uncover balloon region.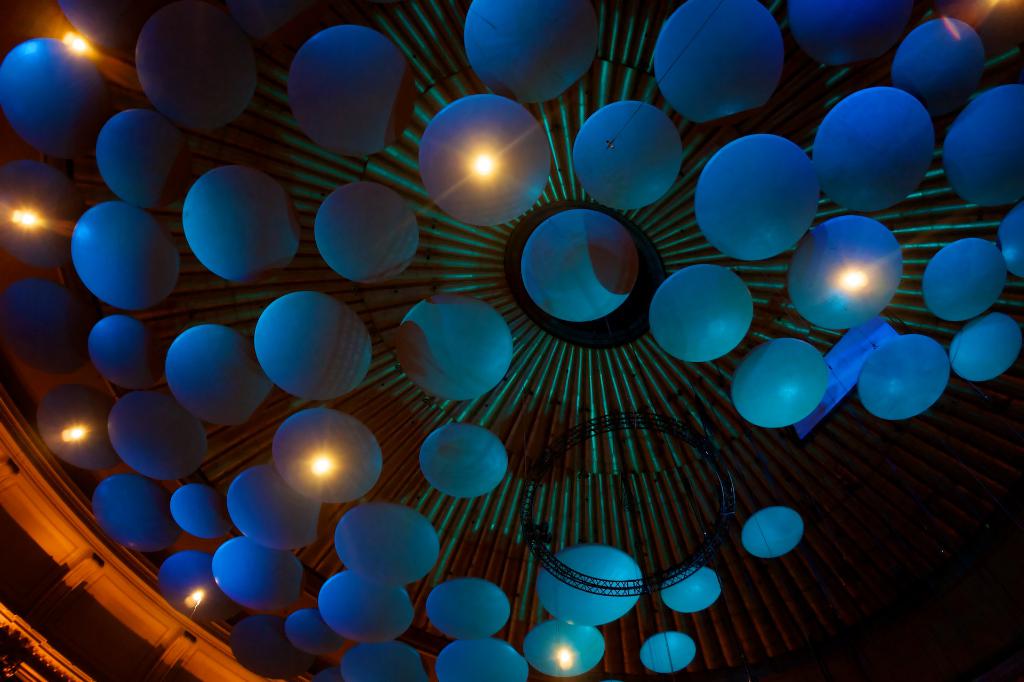
Uncovered: locate(863, 338, 949, 423).
